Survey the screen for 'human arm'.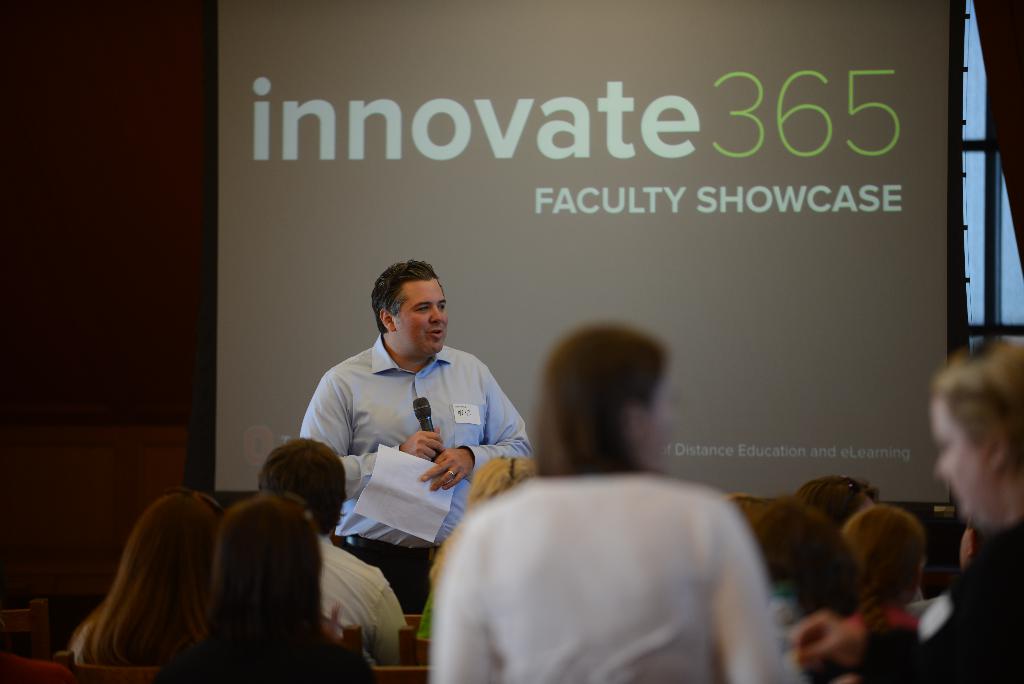
Survey found: 359/575/412/669.
